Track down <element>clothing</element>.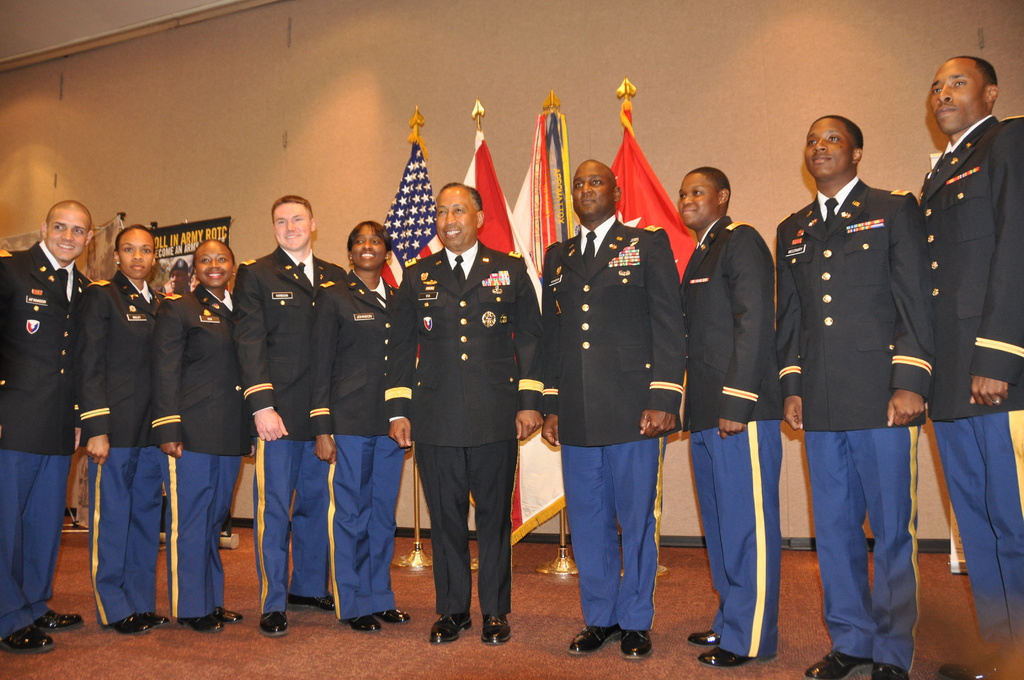
Tracked to bbox=[781, 146, 944, 627].
